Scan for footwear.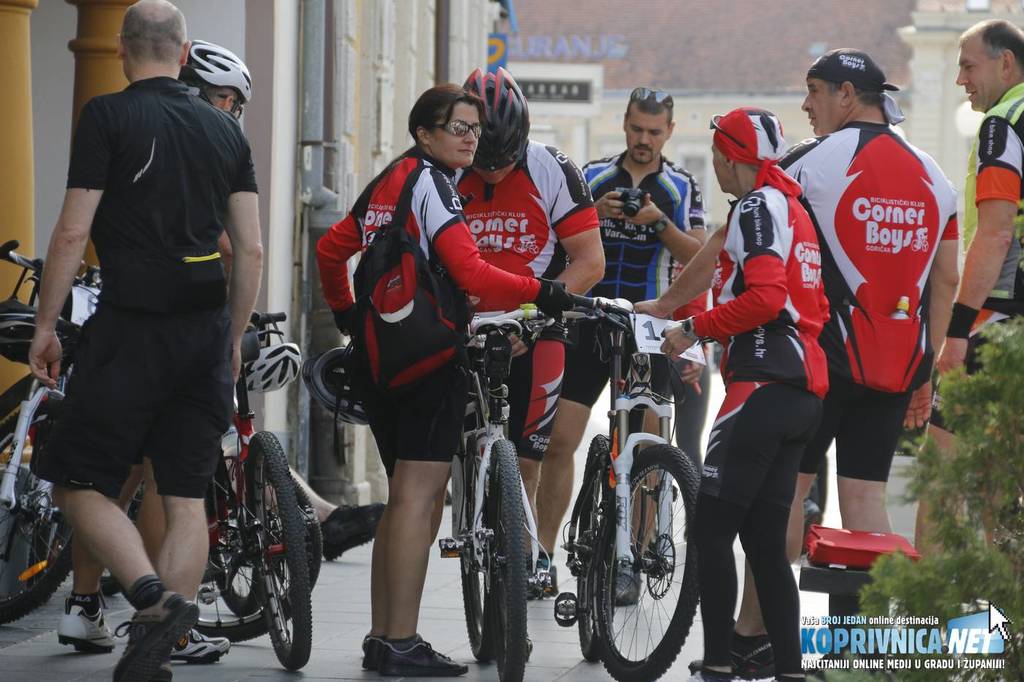
Scan result: region(43, 593, 124, 662).
